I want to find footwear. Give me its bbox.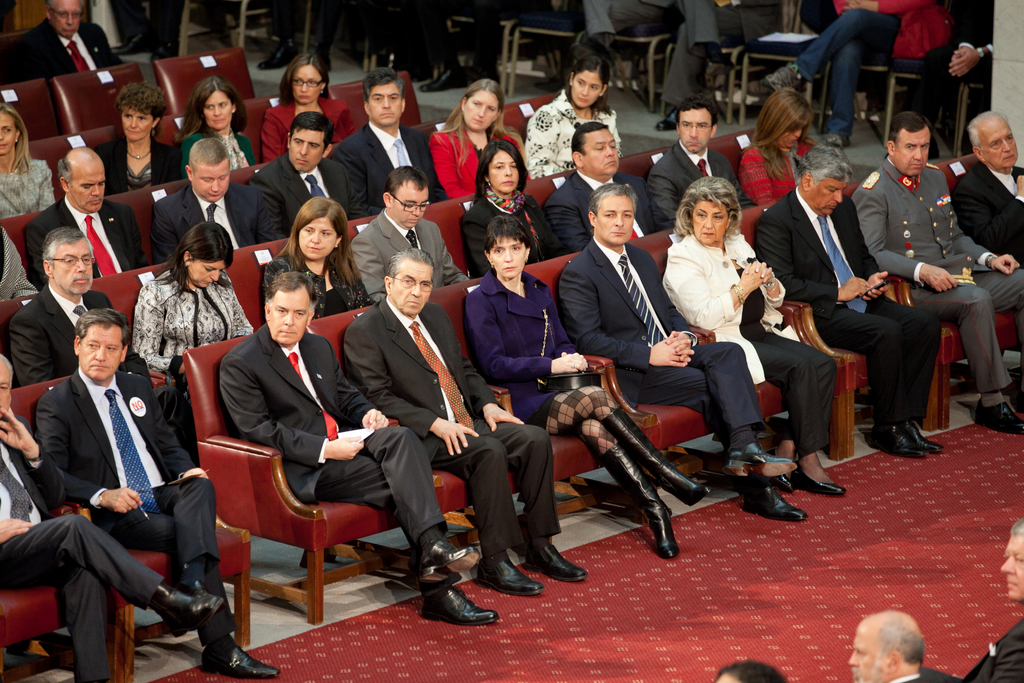
(200, 636, 275, 679).
